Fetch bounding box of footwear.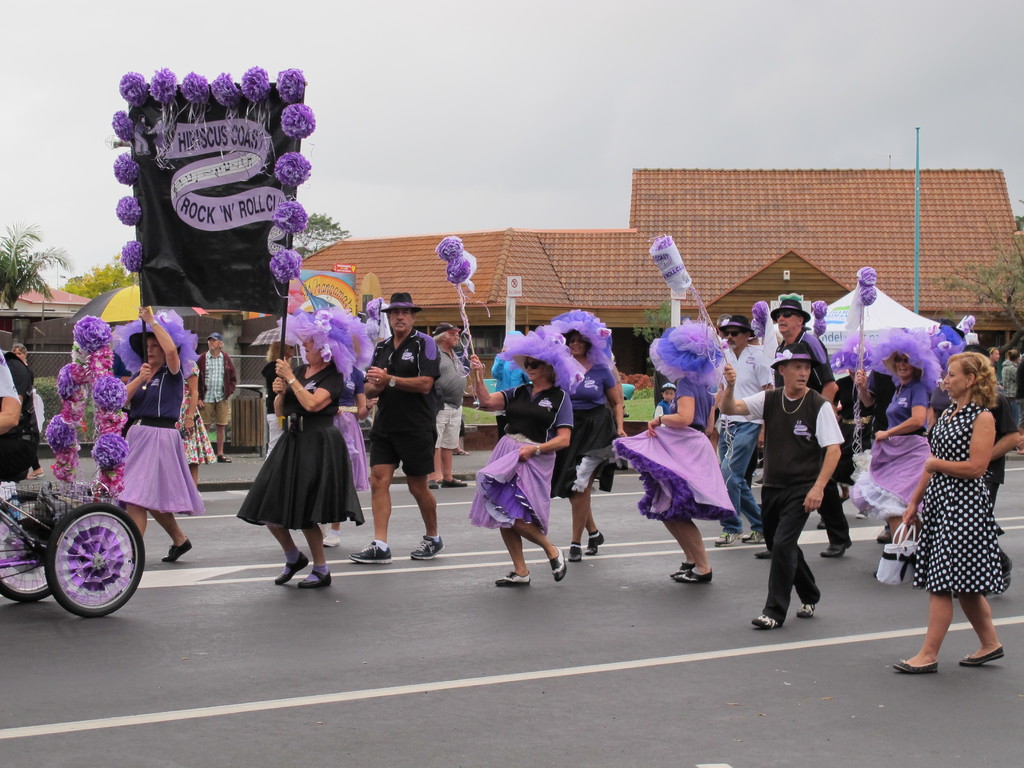
Bbox: <region>584, 526, 604, 557</region>.
